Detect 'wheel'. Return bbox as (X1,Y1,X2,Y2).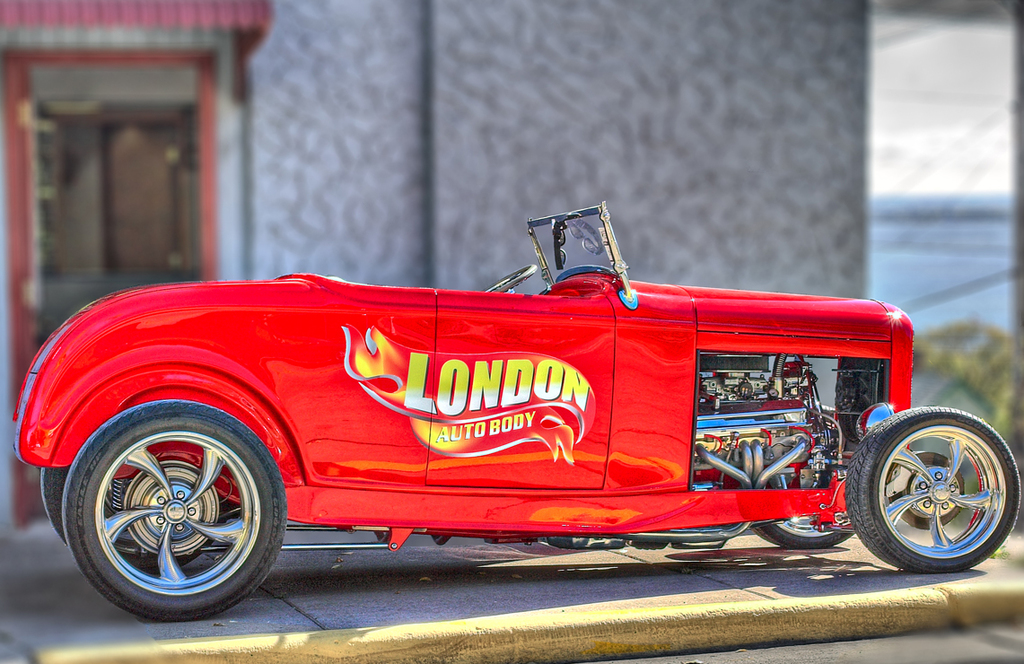
(59,410,290,618).
